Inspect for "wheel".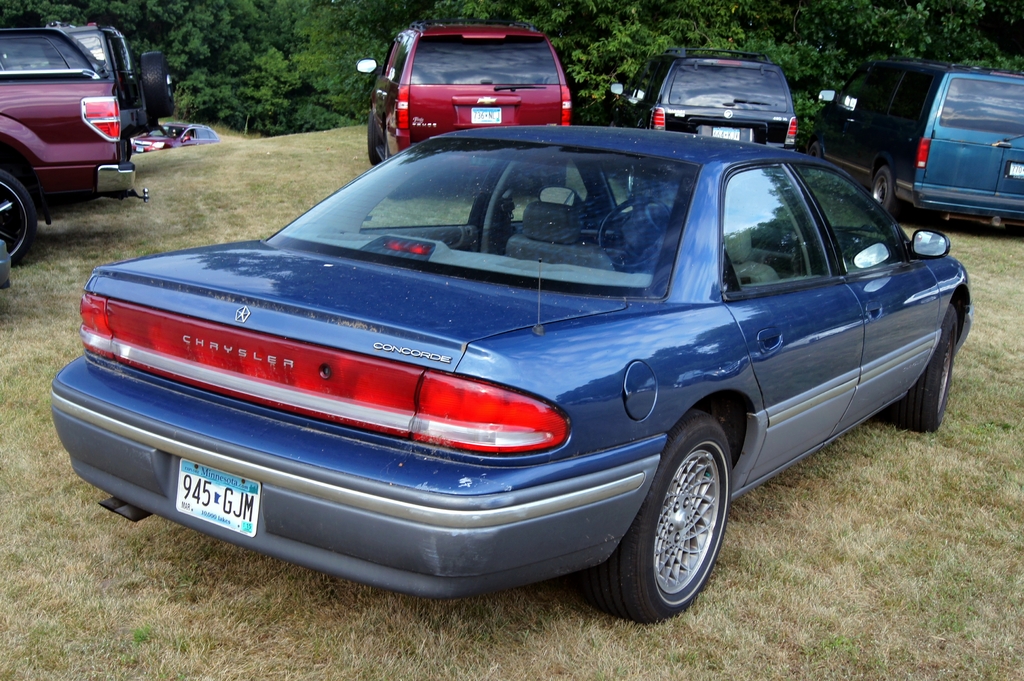
Inspection: region(895, 303, 956, 430).
